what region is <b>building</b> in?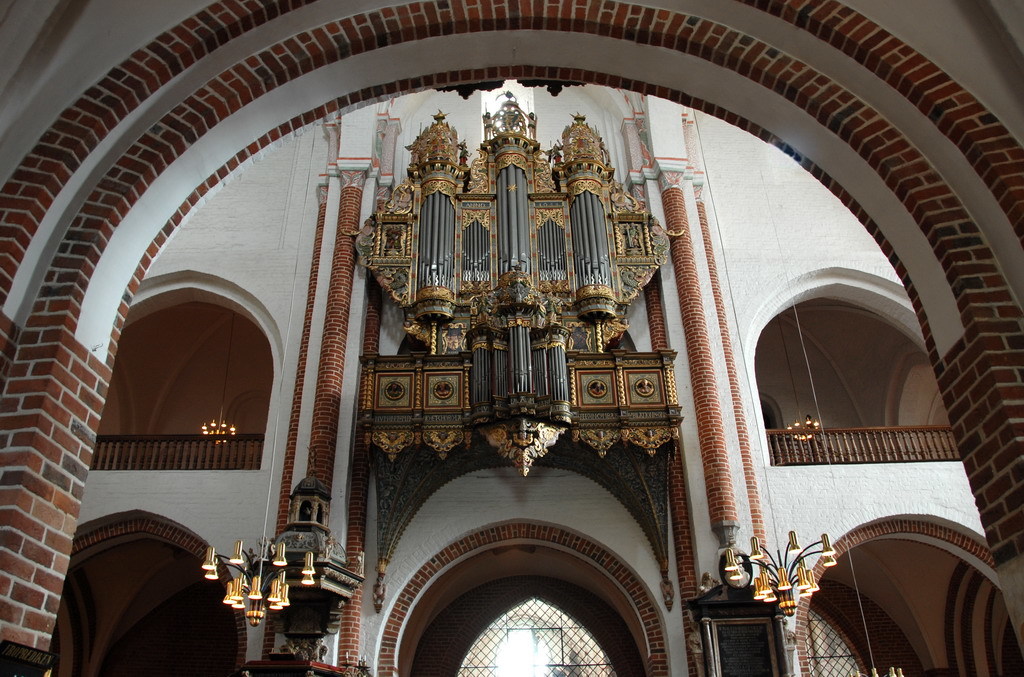
l=0, t=0, r=1023, b=676.
